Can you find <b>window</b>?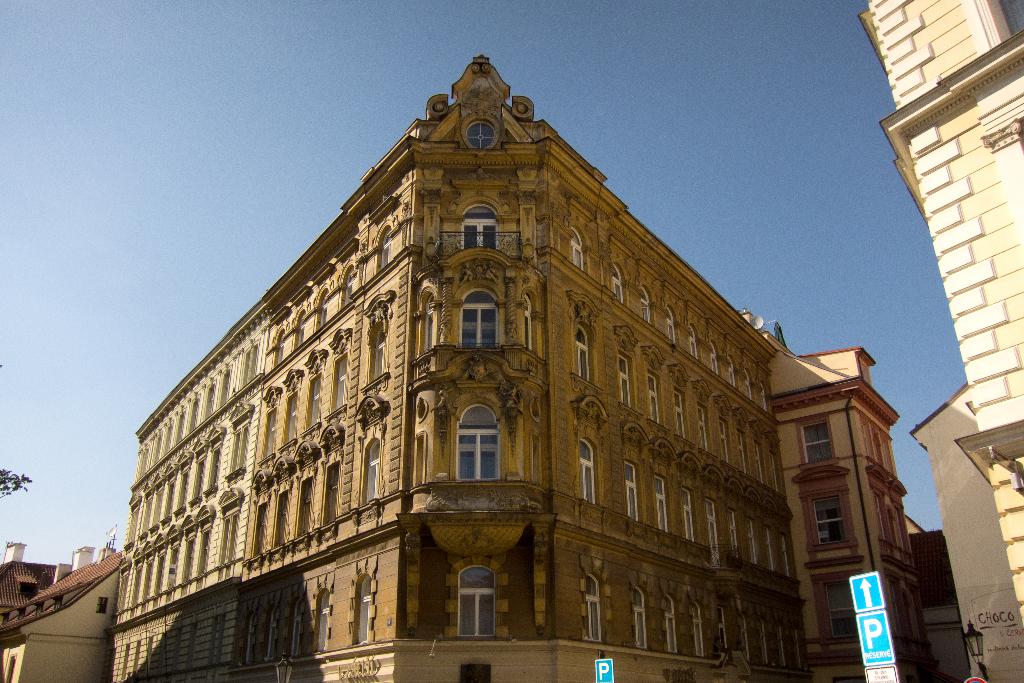
Yes, bounding box: x1=624, y1=459, x2=640, y2=527.
